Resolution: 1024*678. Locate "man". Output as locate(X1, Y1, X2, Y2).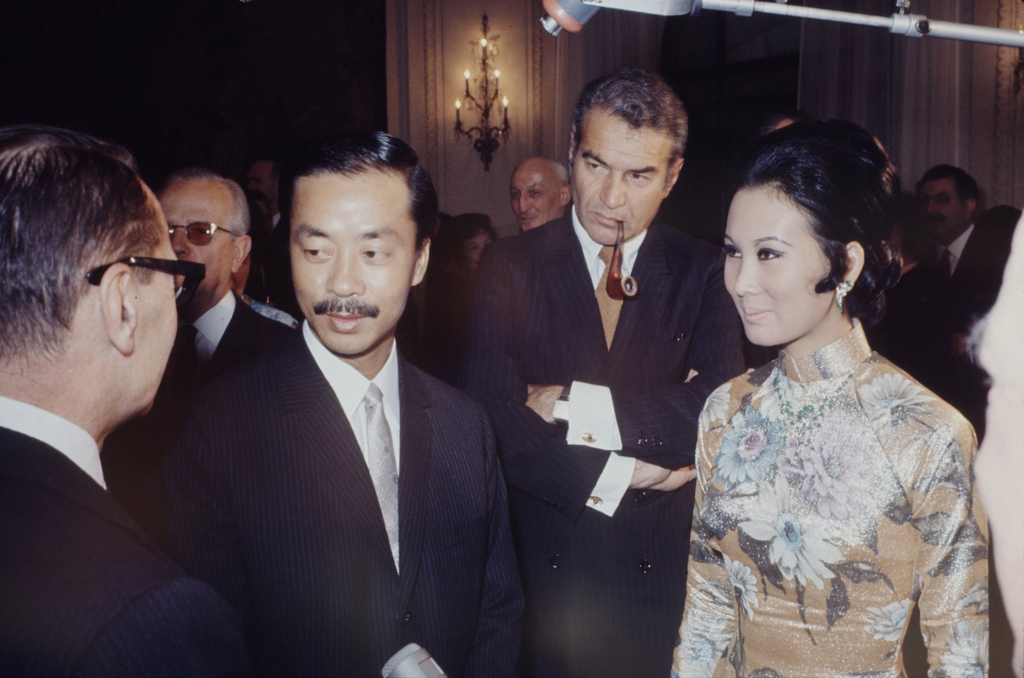
locate(0, 129, 265, 677).
